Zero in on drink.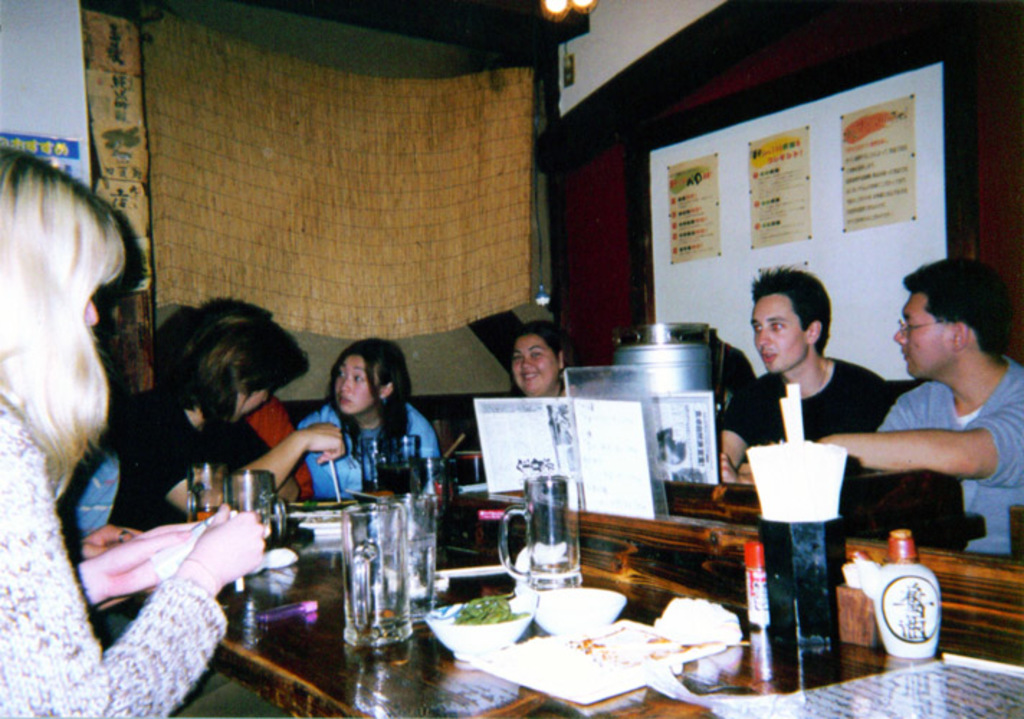
Zeroed in: bbox=(183, 506, 221, 516).
